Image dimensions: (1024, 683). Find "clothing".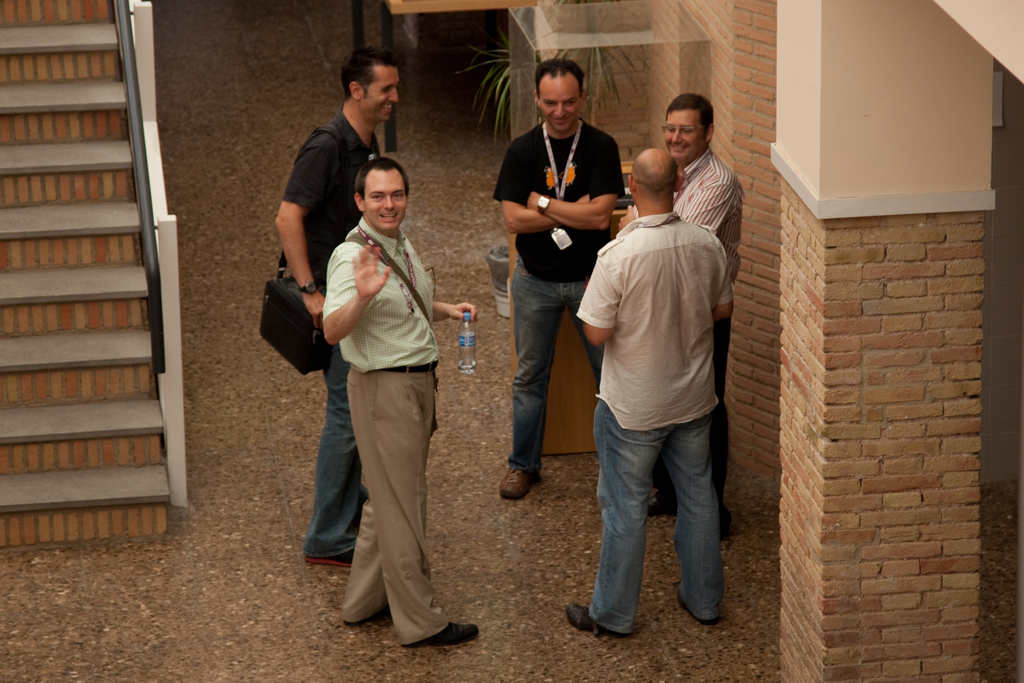
bbox=[630, 149, 746, 514].
